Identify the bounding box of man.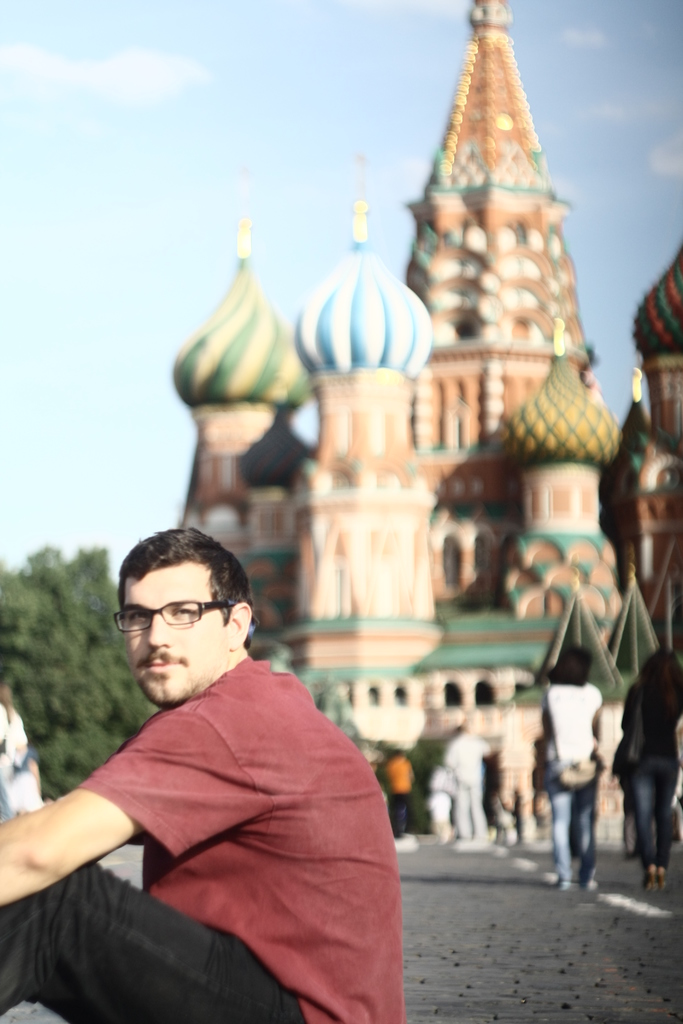
left=19, top=534, right=409, bottom=1020.
